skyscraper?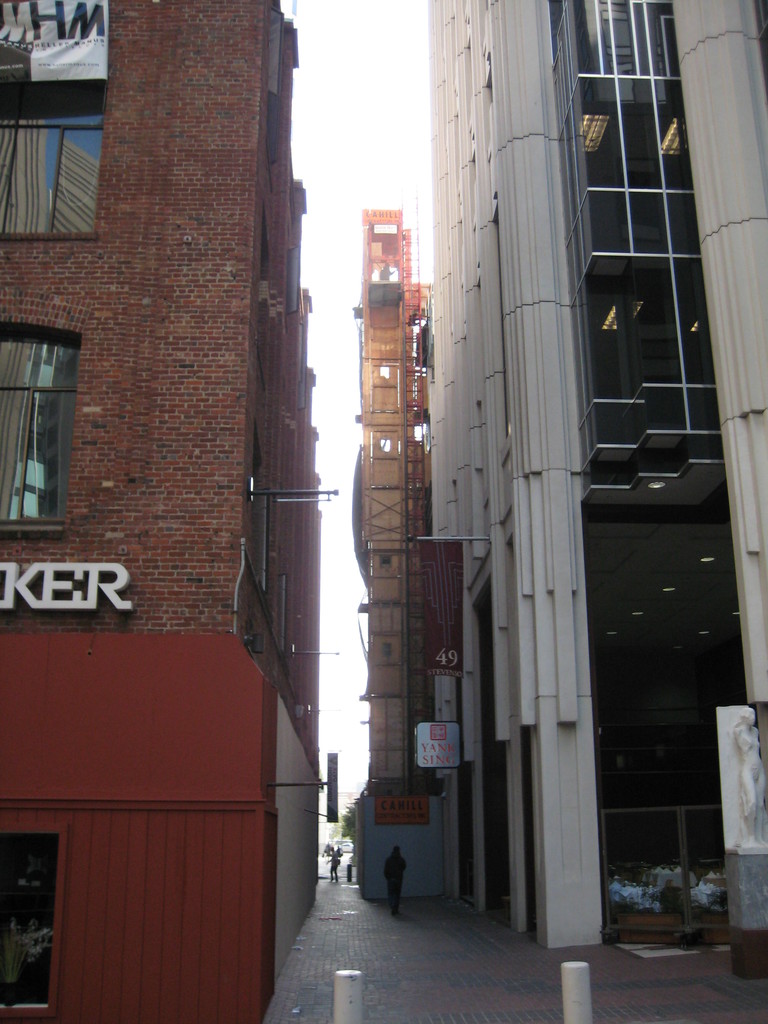
{"left": 352, "top": 207, "right": 432, "bottom": 896}
